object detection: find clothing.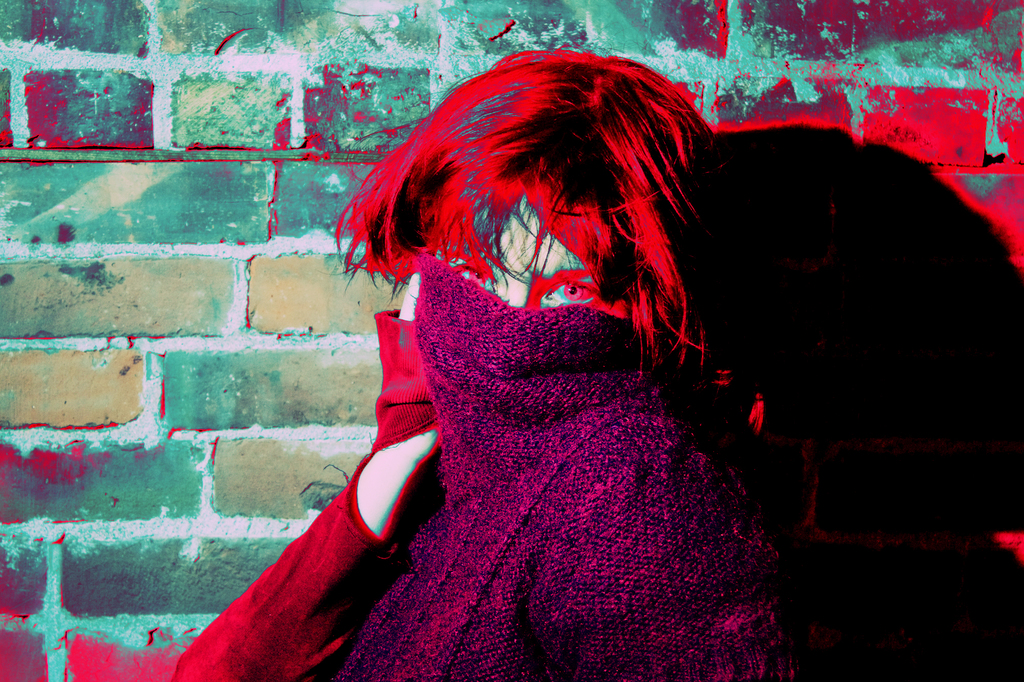
x1=213, y1=102, x2=794, y2=676.
